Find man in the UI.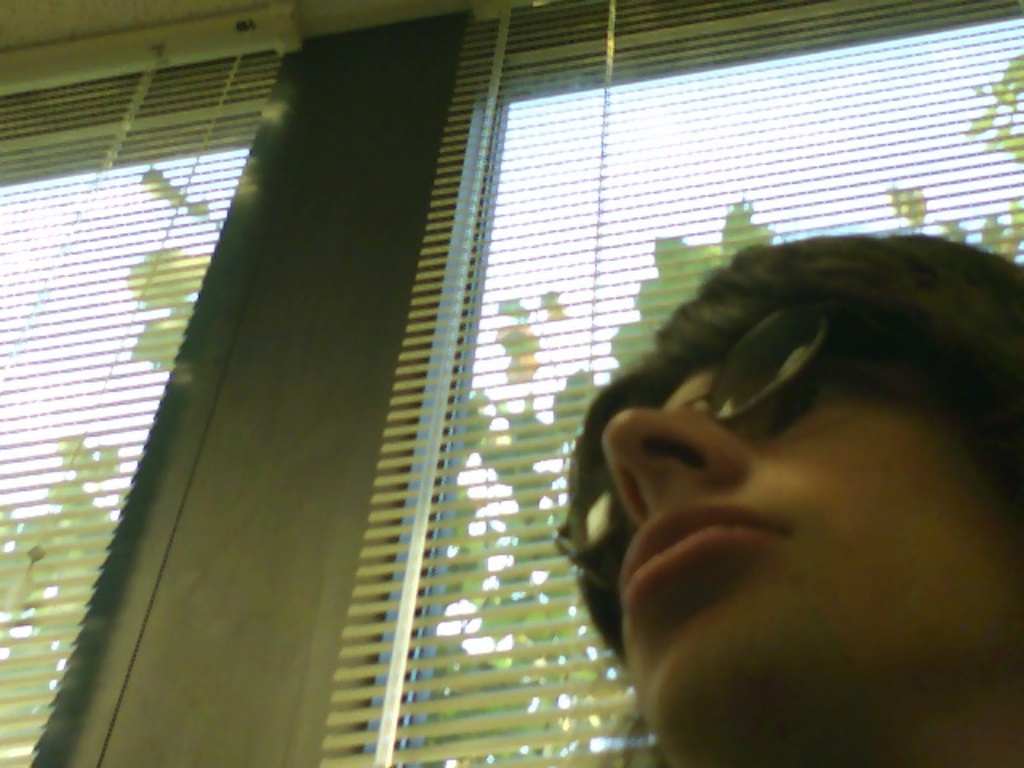
UI element at pyautogui.locateOnScreen(549, 237, 1022, 766).
